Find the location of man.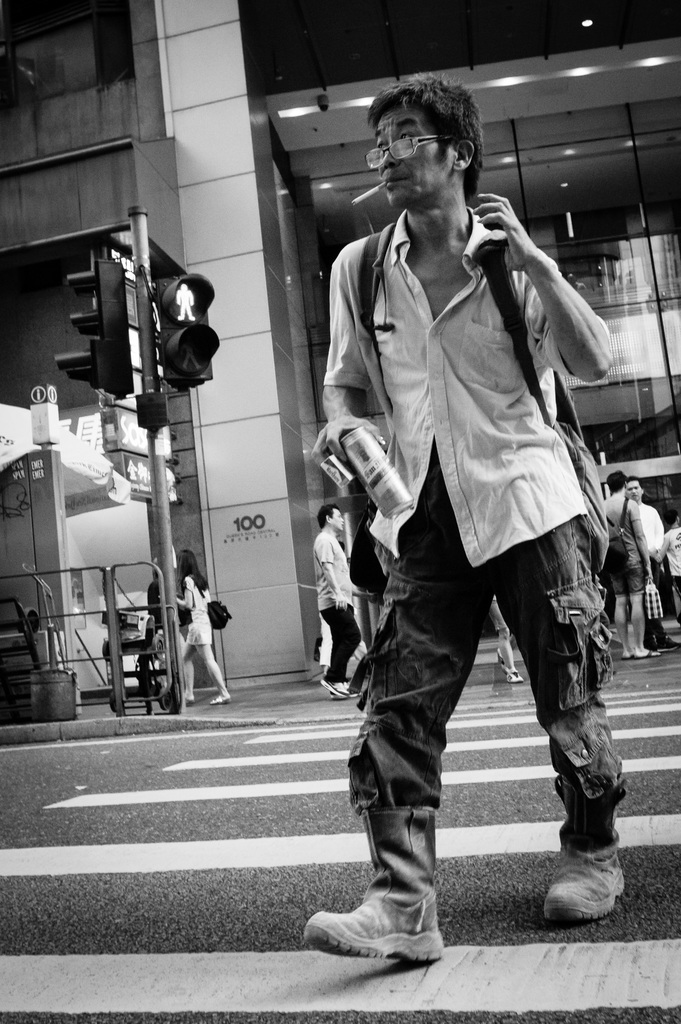
Location: <region>602, 471, 666, 659</region>.
